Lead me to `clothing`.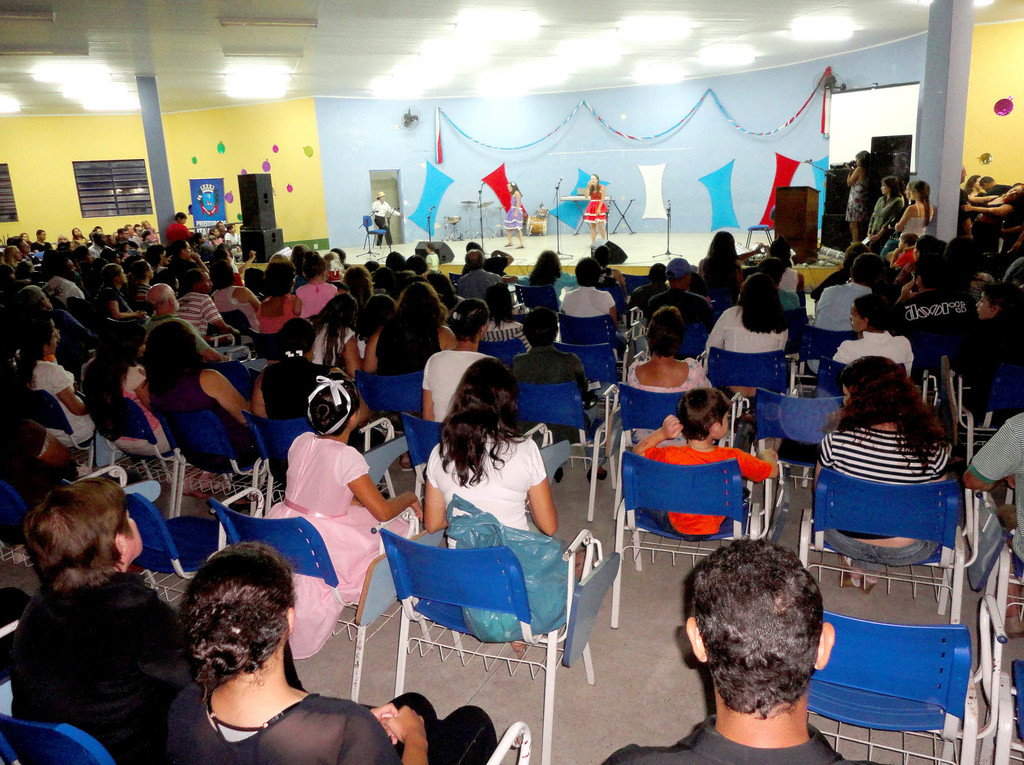
Lead to <bbox>371, 200, 399, 243</bbox>.
